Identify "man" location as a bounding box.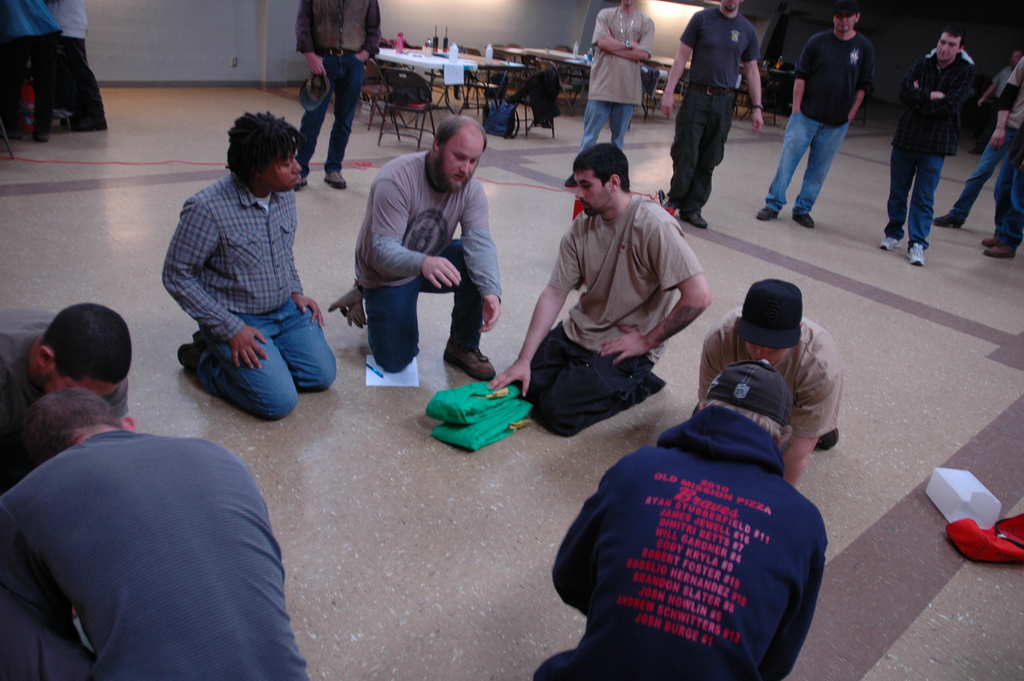
[0,303,131,472].
